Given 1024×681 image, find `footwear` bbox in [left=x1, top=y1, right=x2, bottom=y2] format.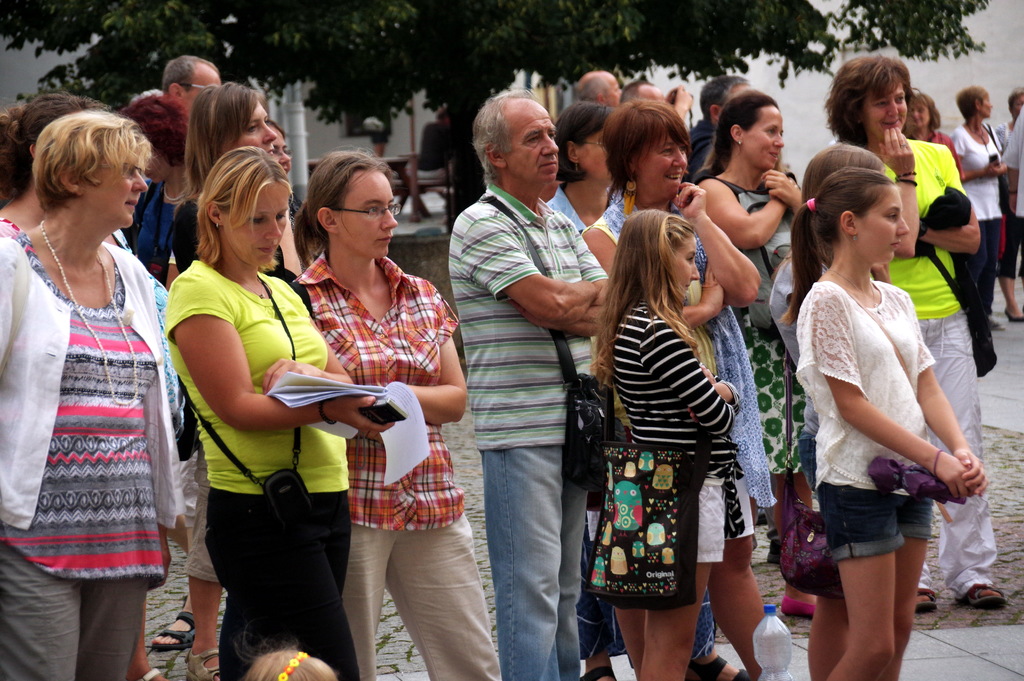
[left=687, top=655, right=751, bottom=680].
